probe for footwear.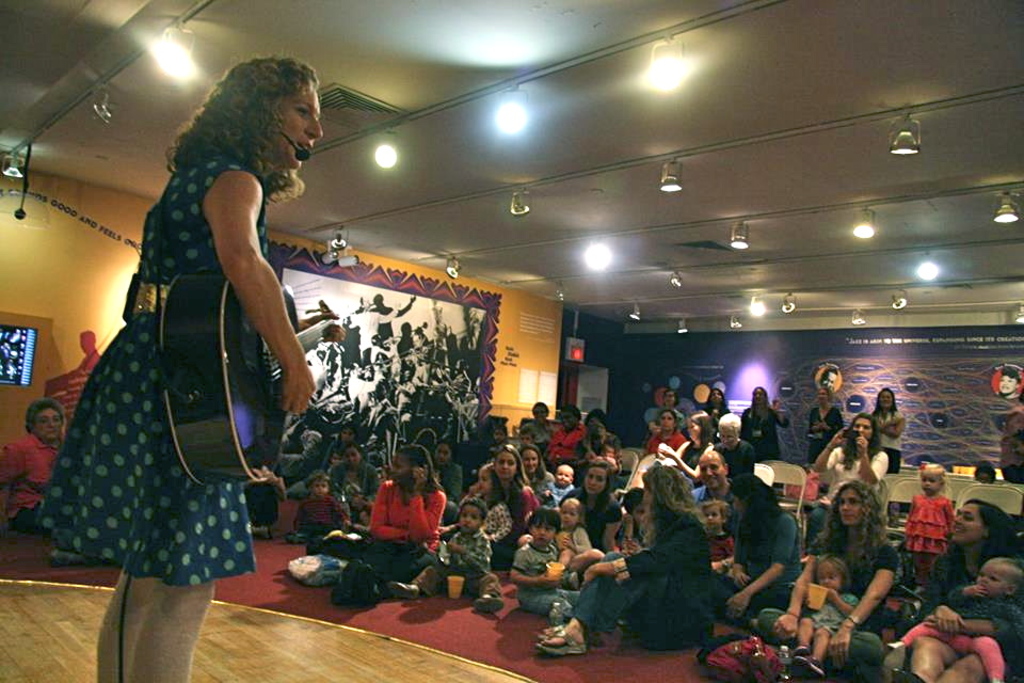
Probe result: l=361, t=582, r=373, b=603.
